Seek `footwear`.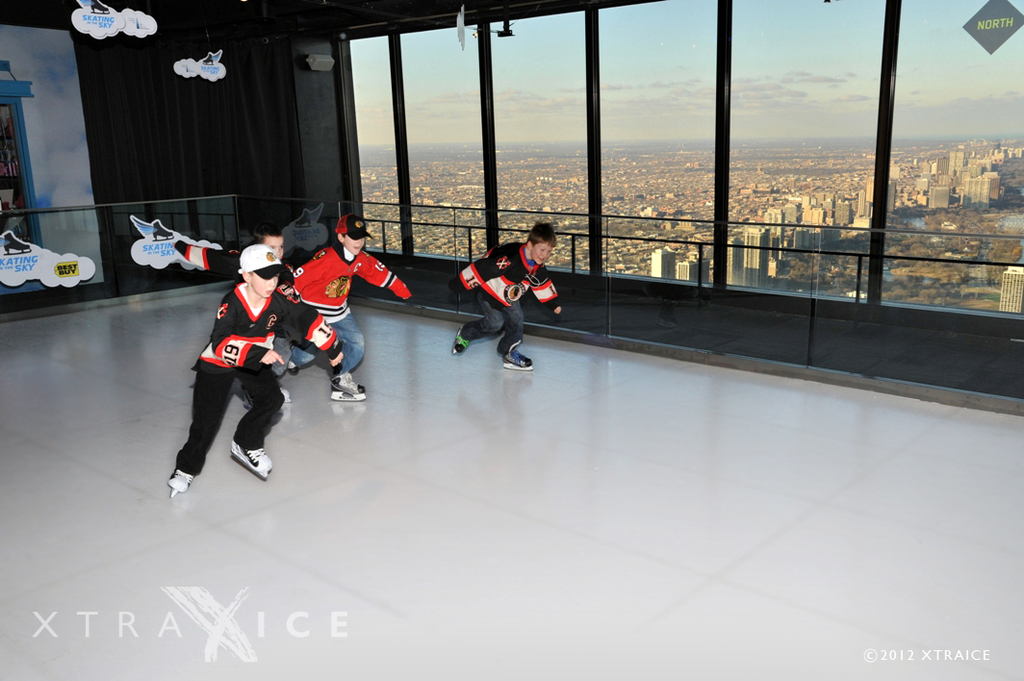
l=505, t=348, r=539, b=371.
